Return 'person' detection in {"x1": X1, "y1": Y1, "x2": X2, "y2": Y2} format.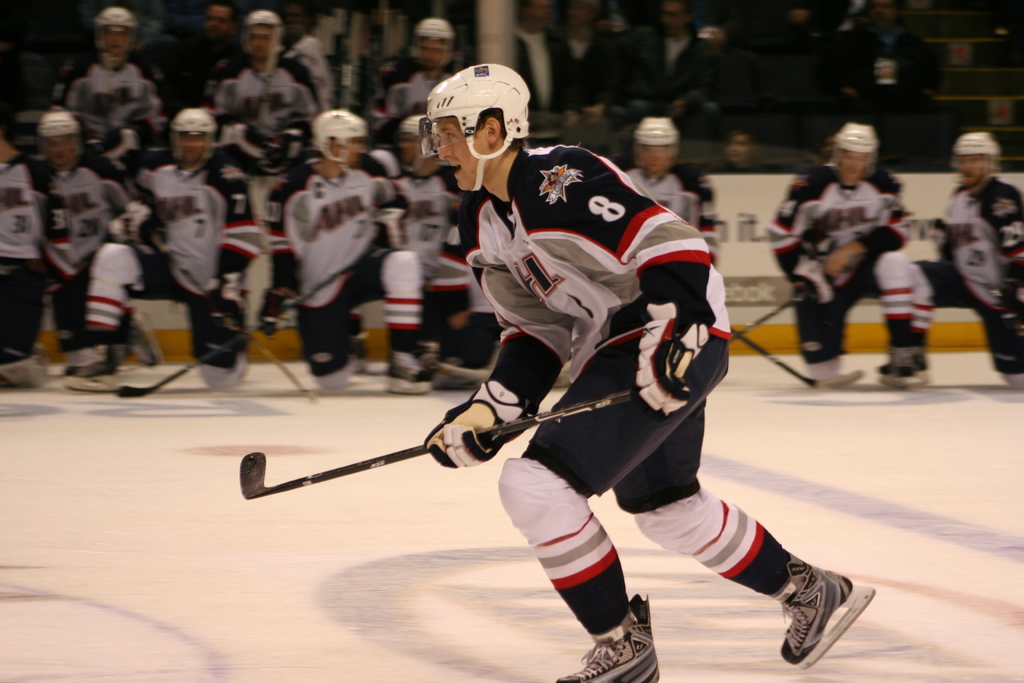
{"x1": 0, "y1": 1, "x2": 870, "y2": 682}.
